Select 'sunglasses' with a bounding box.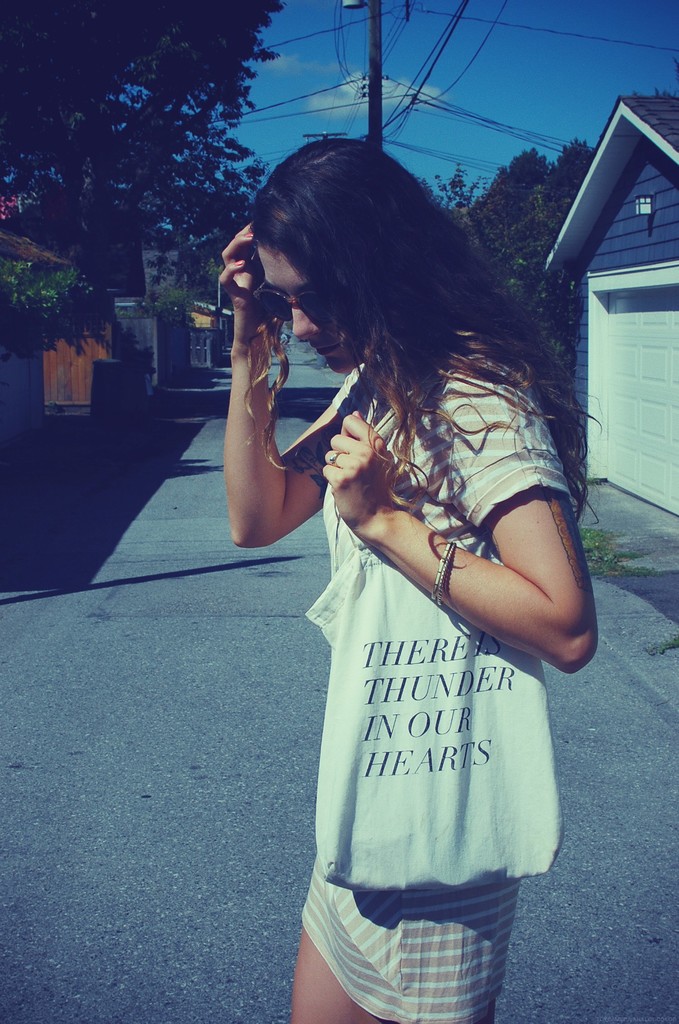
Rect(249, 280, 331, 325).
